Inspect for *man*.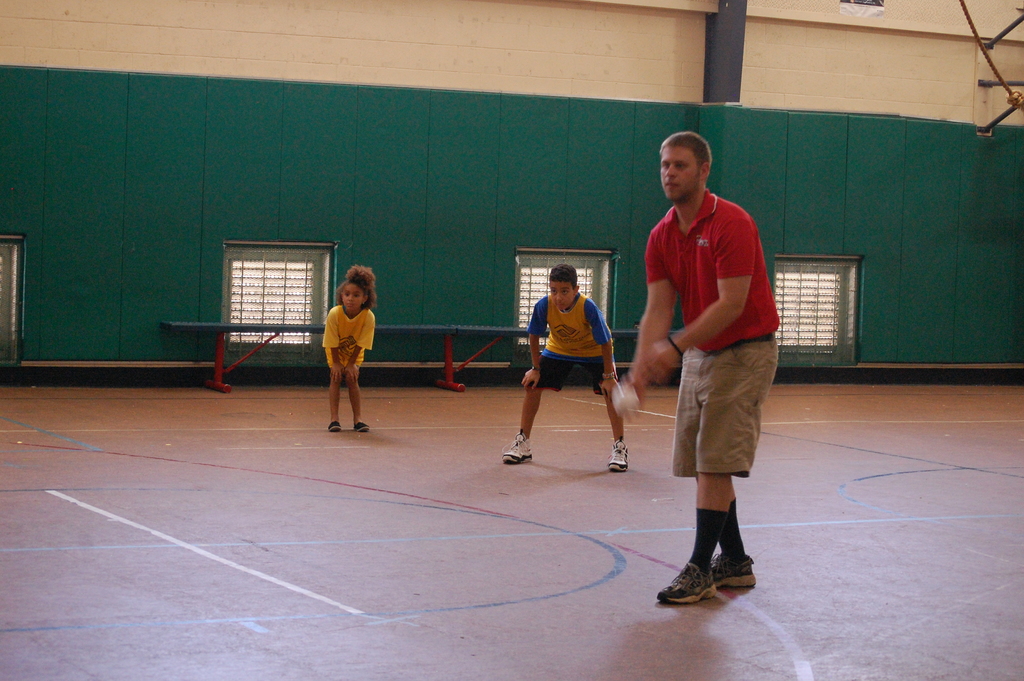
Inspection: 620:133:792:619.
